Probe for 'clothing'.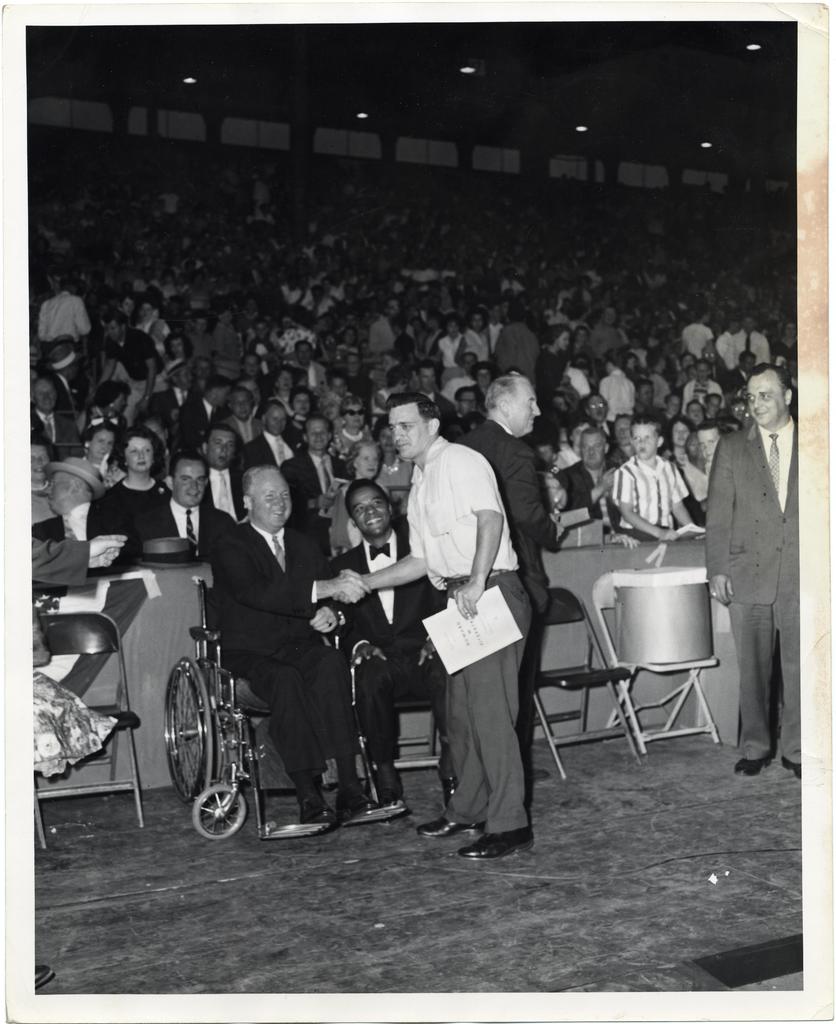
Probe result: box(729, 603, 805, 762).
